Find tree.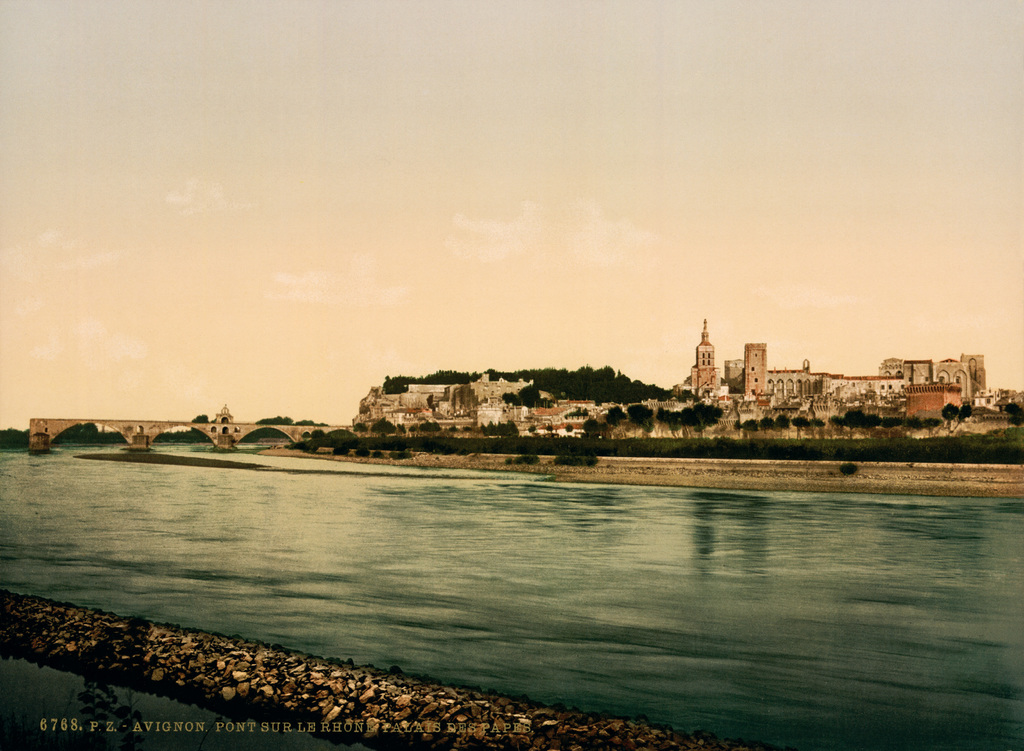
rect(941, 401, 960, 432).
